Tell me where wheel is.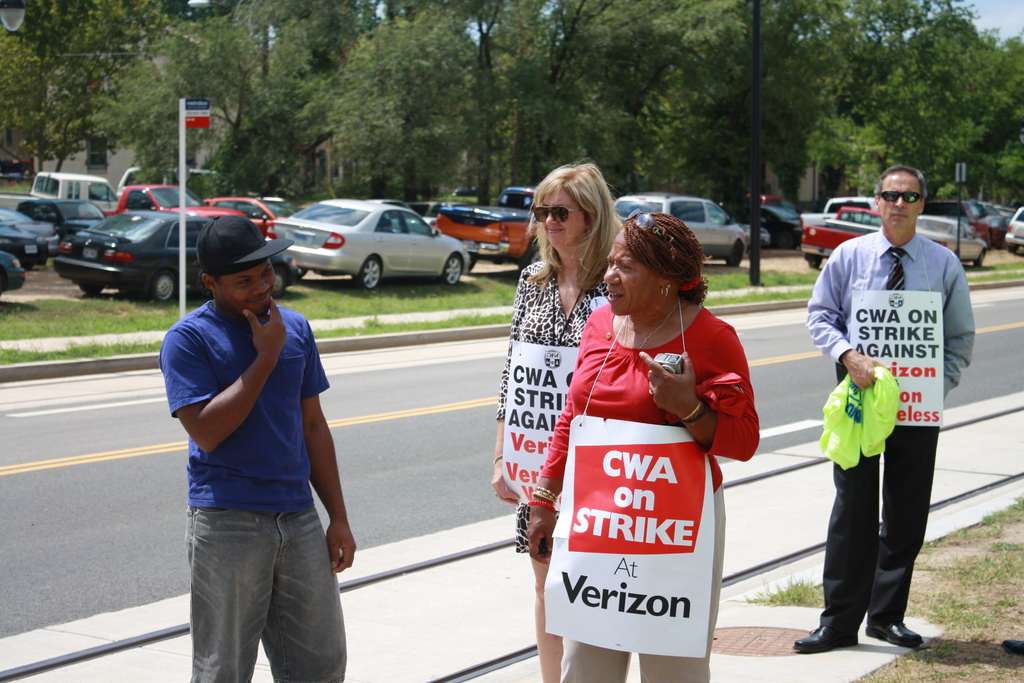
wheel is at l=442, t=254, r=464, b=292.
